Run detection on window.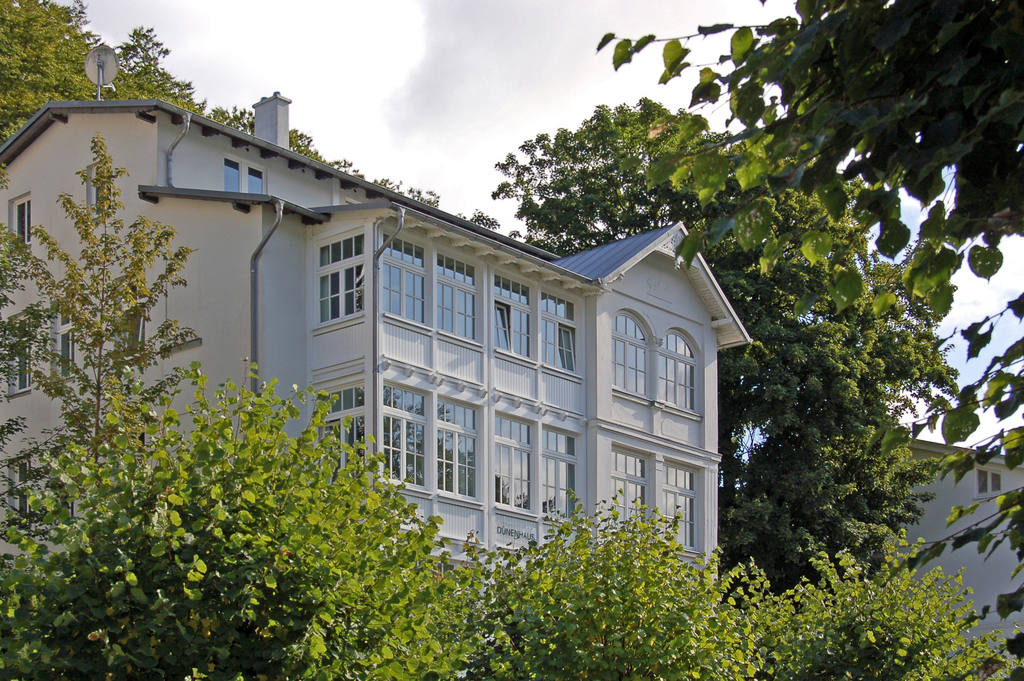
Result: 12 193 33 247.
